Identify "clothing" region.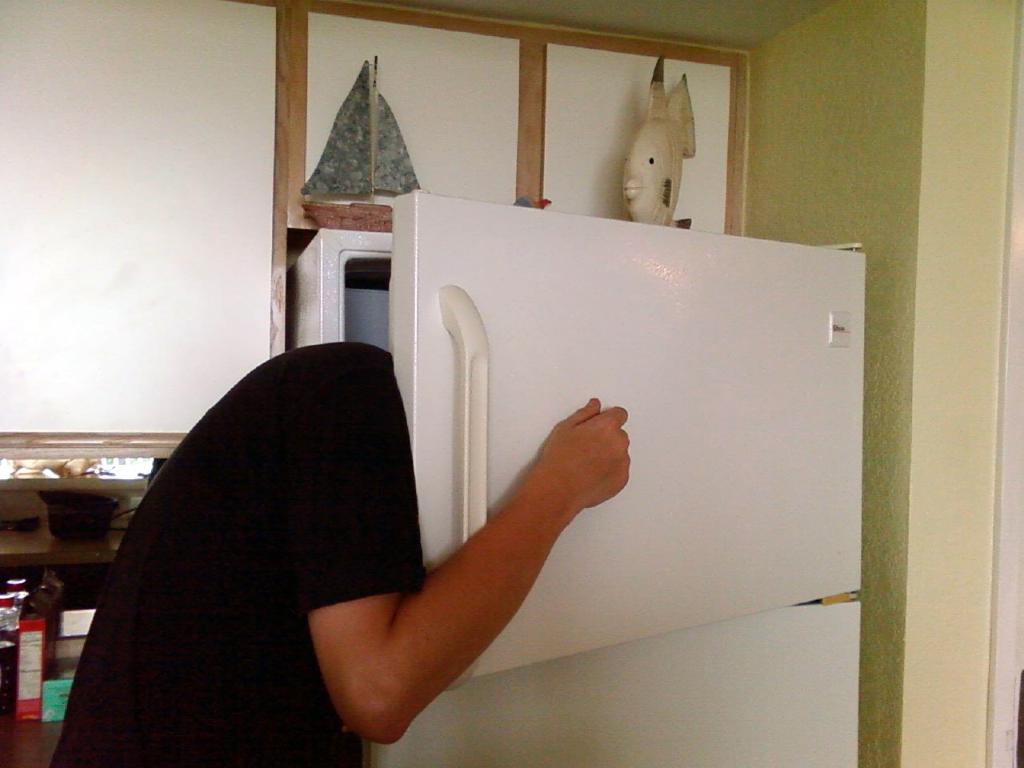
Region: rect(61, 308, 513, 766).
